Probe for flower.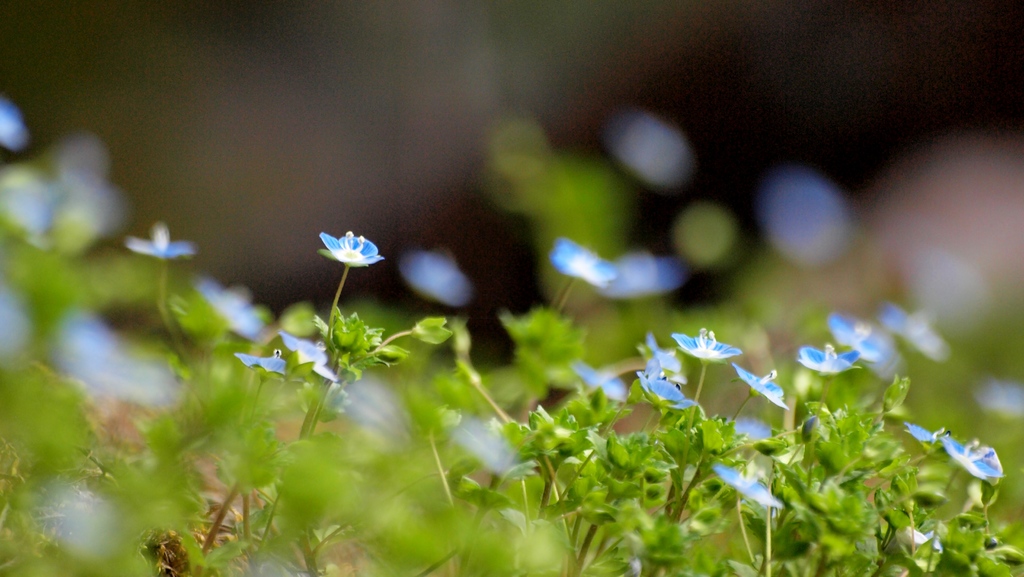
Probe result: 319 228 388 269.
